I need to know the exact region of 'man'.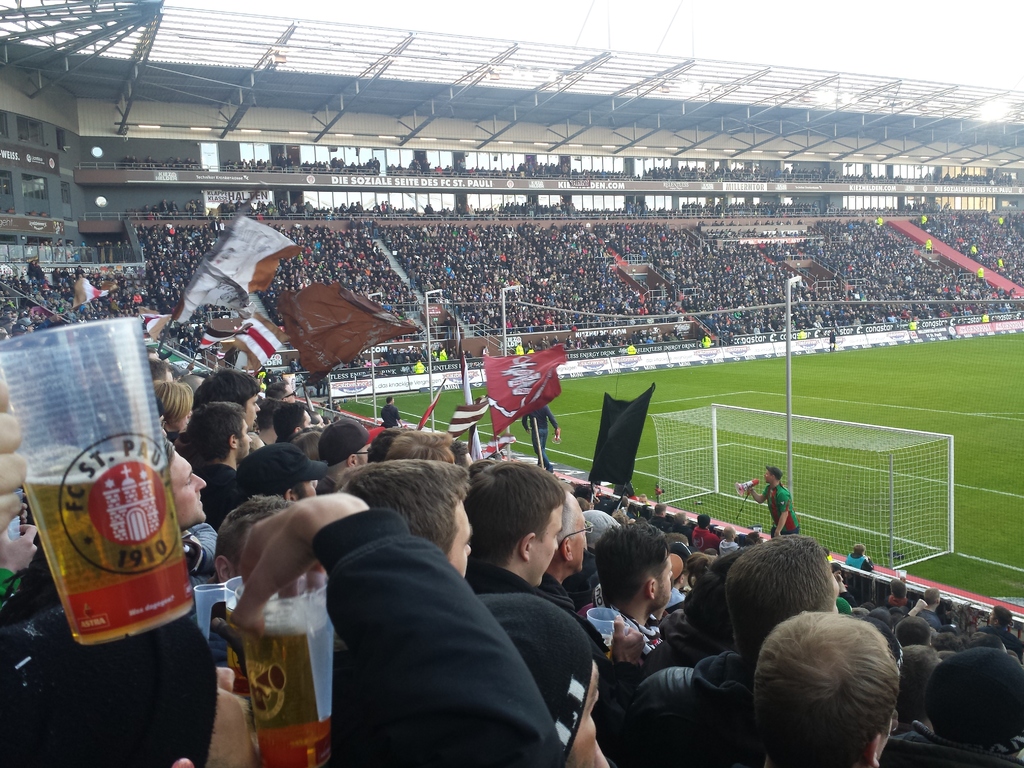
Region: (left=886, top=575, right=910, bottom=609).
